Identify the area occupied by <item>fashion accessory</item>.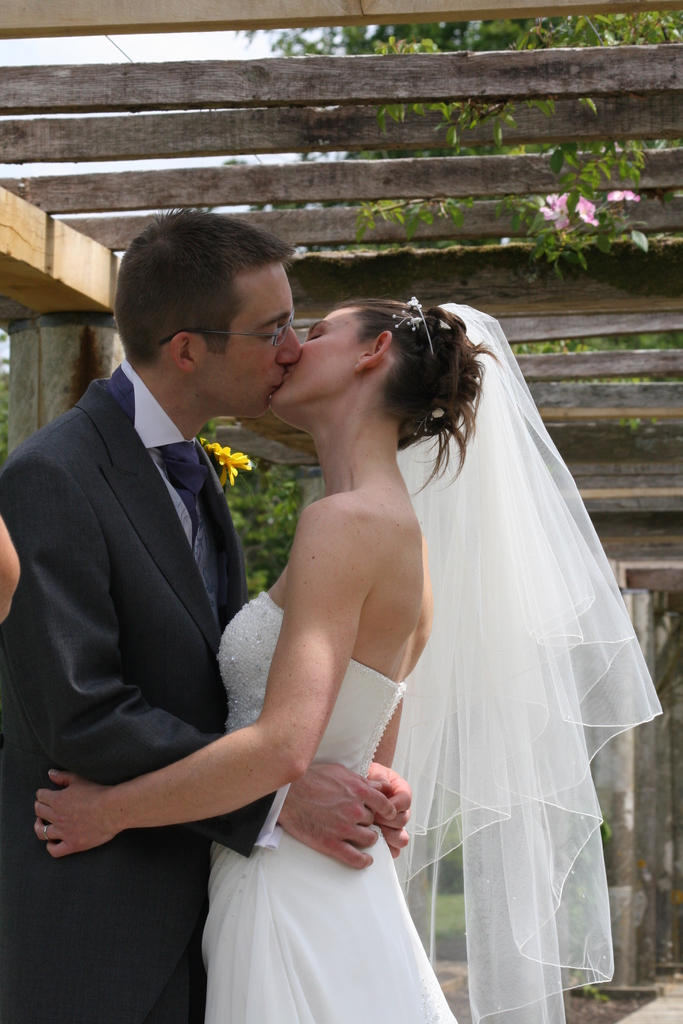
Area: (180, 309, 297, 342).
